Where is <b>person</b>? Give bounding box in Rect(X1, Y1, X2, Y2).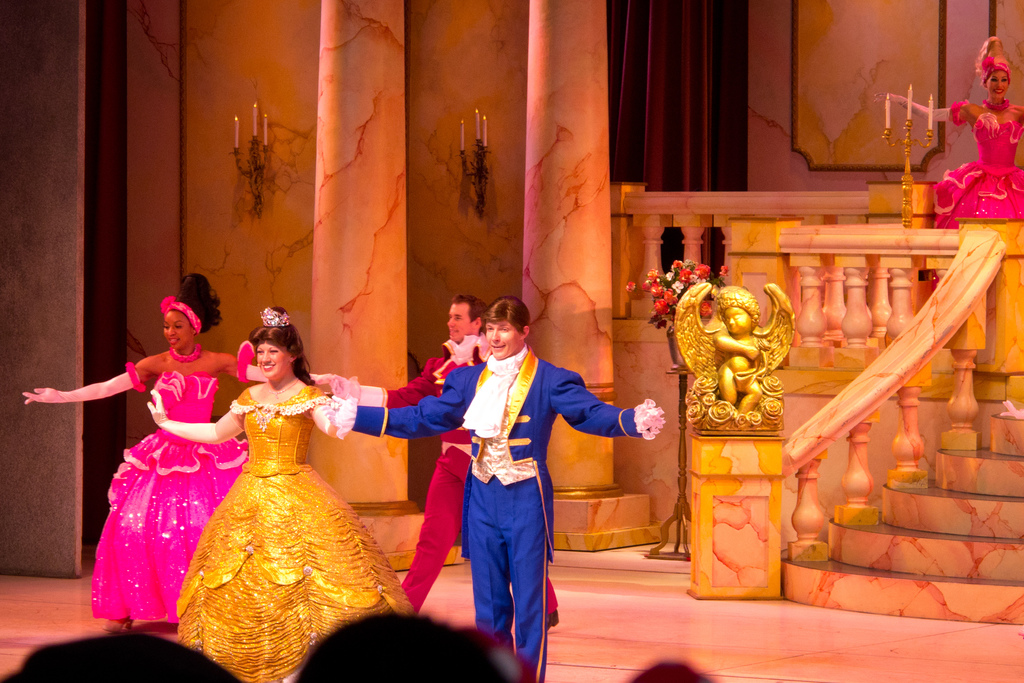
Rect(147, 281, 343, 661).
